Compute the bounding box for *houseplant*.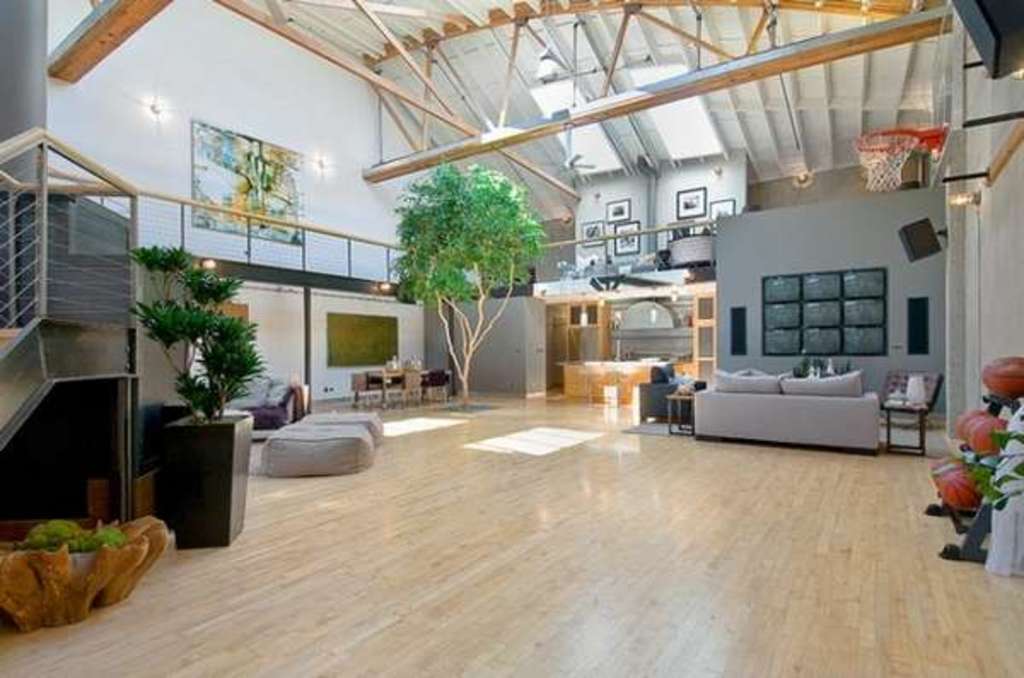
x1=128 y1=237 x2=273 y2=427.
